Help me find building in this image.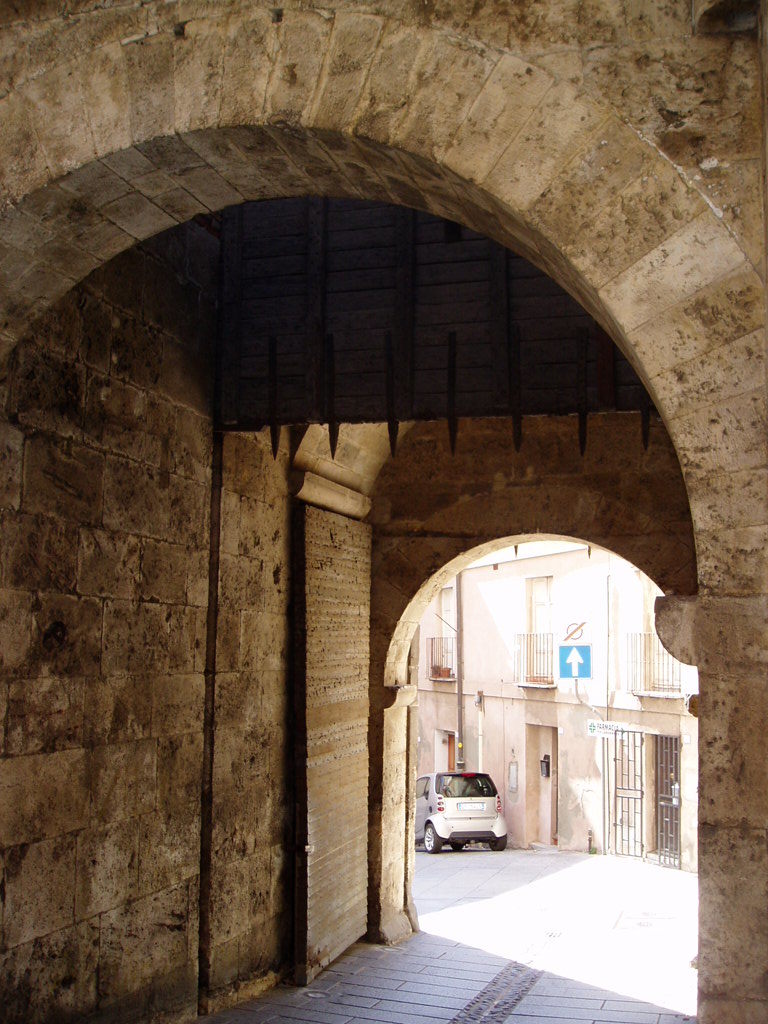
Found it: [x1=404, y1=536, x2=704, y2=869].
